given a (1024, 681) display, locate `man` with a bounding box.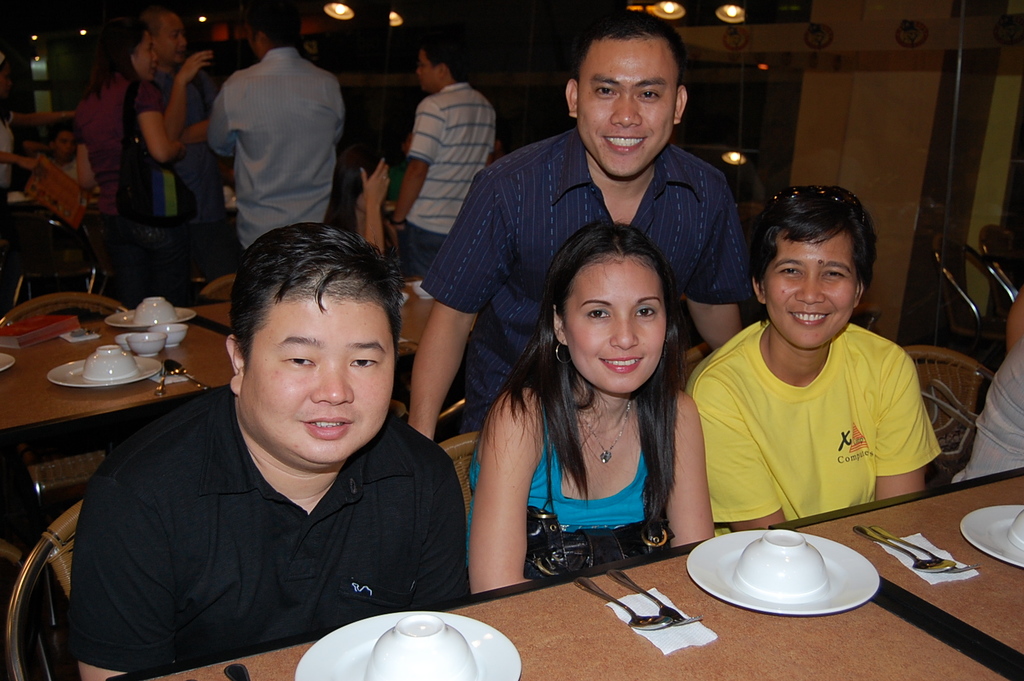
Located: bbox=(185, 30, 361, 242).
